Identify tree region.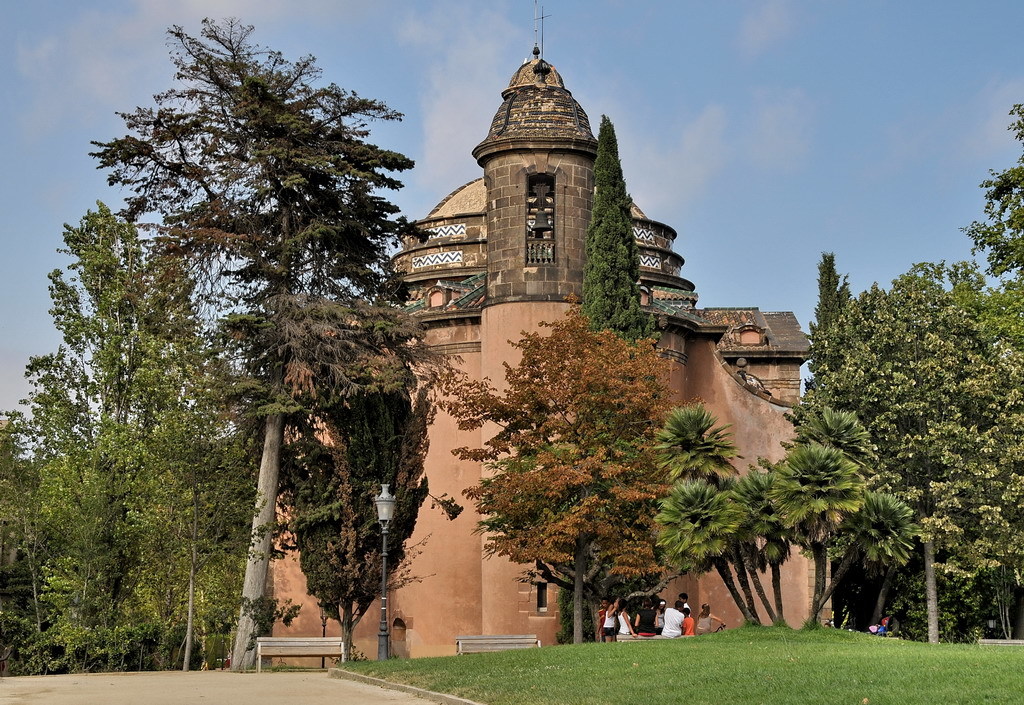
Region: {"left": 578, "top": 107, "right": 655, "bottom": 651}.
